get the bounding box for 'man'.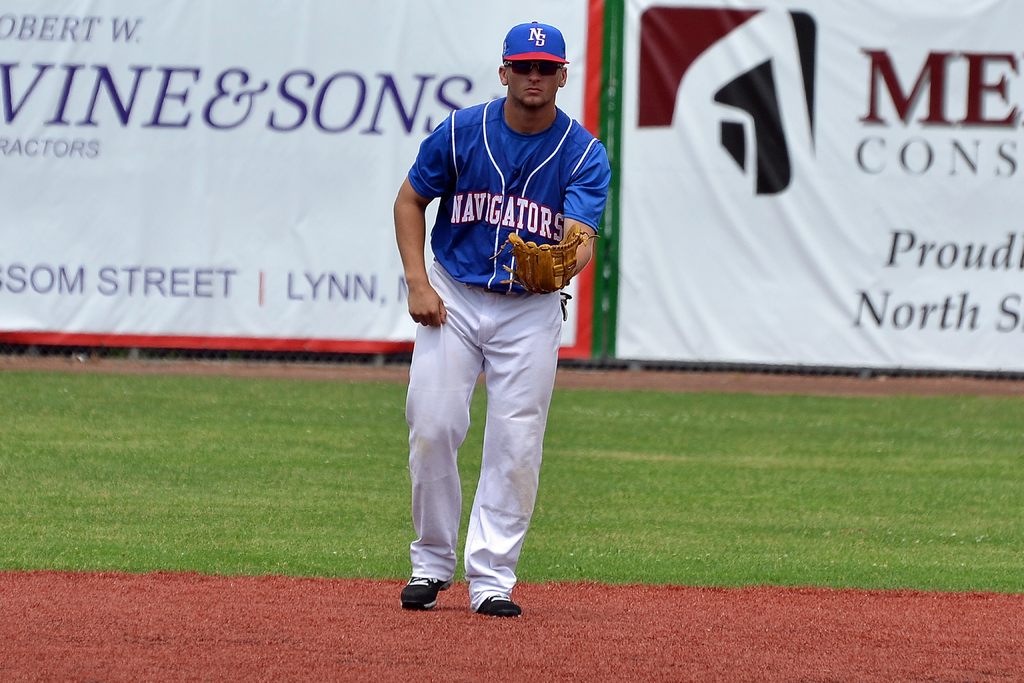
box(388, 63, 607, 607).
